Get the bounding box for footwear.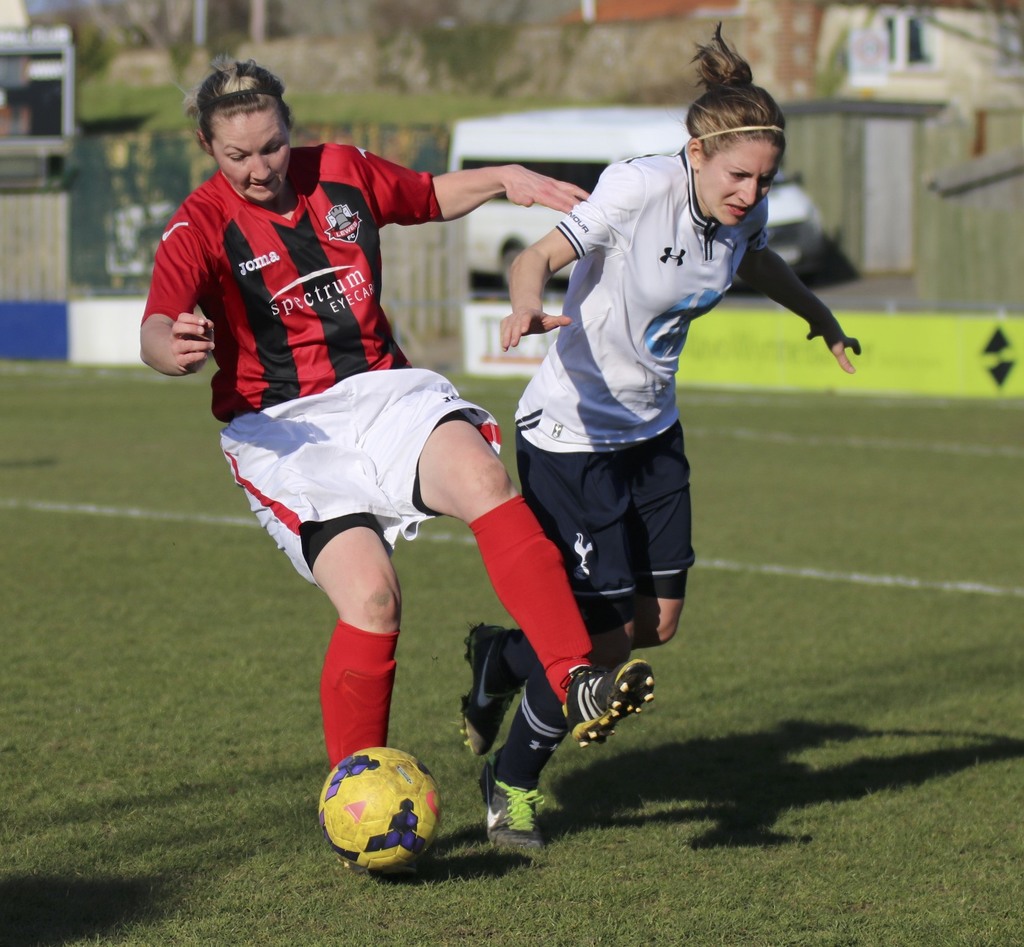
(x1=454, y1=614, x2=524, y2=765).
